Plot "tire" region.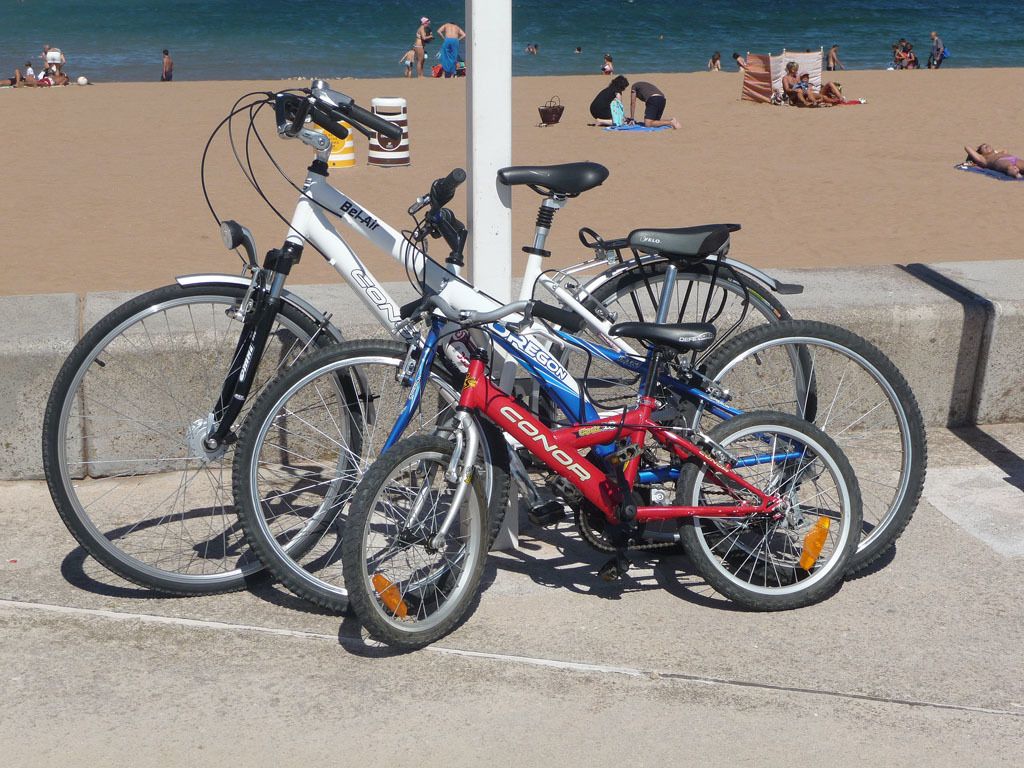
Plotted at (672, 321, 927, 582).
